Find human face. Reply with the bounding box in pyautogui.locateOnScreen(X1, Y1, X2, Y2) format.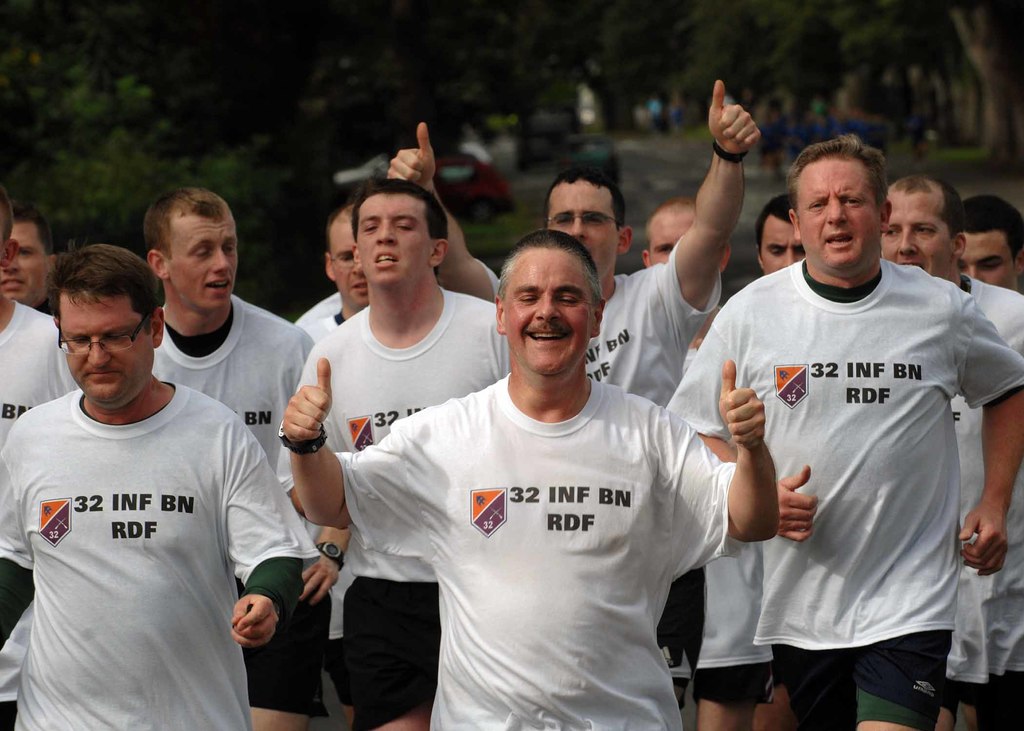
pyautogui.locateOnScreen(328, 207, 361, 301).
